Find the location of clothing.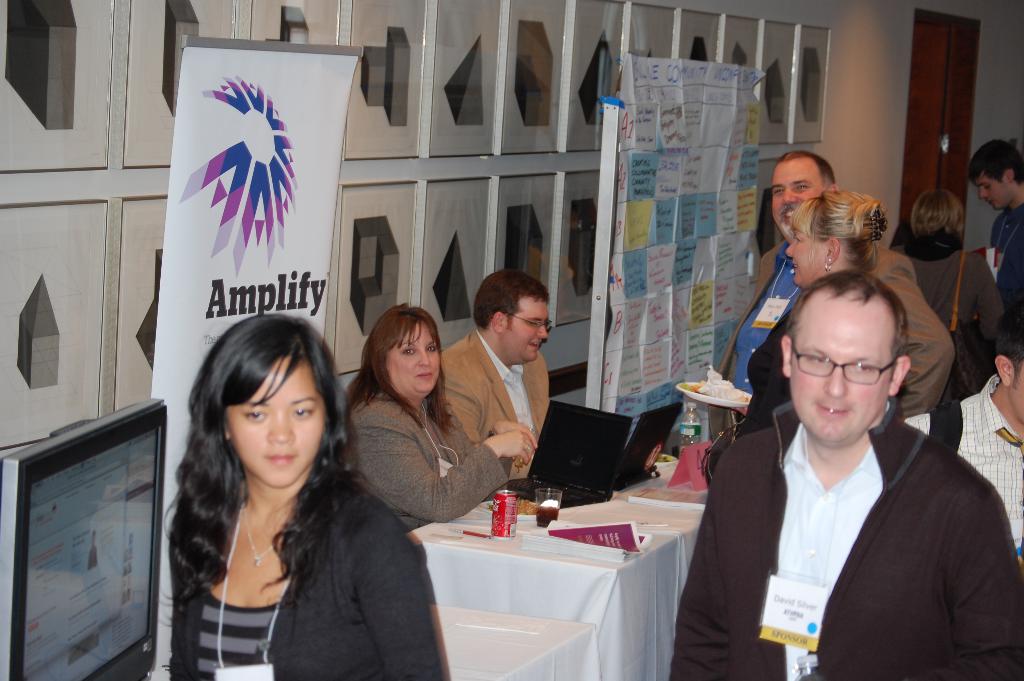
Location: <region>892, 241, 994, 367</region>.
